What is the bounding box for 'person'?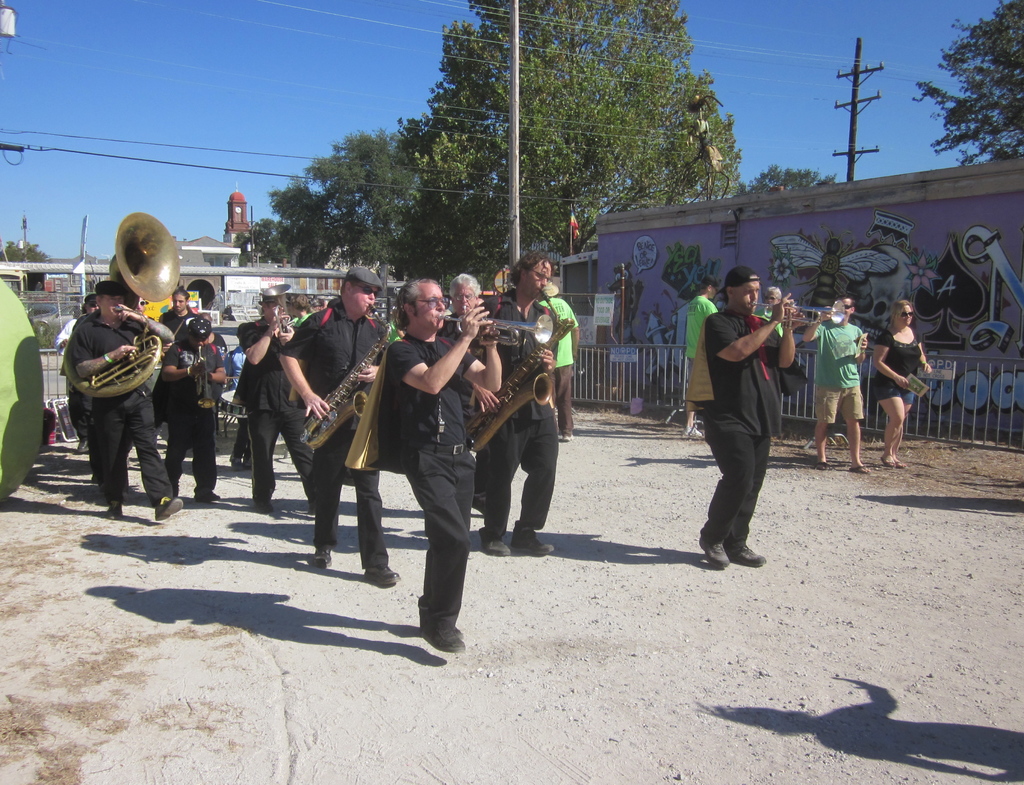
bbox(806, 286, 867, 474).
